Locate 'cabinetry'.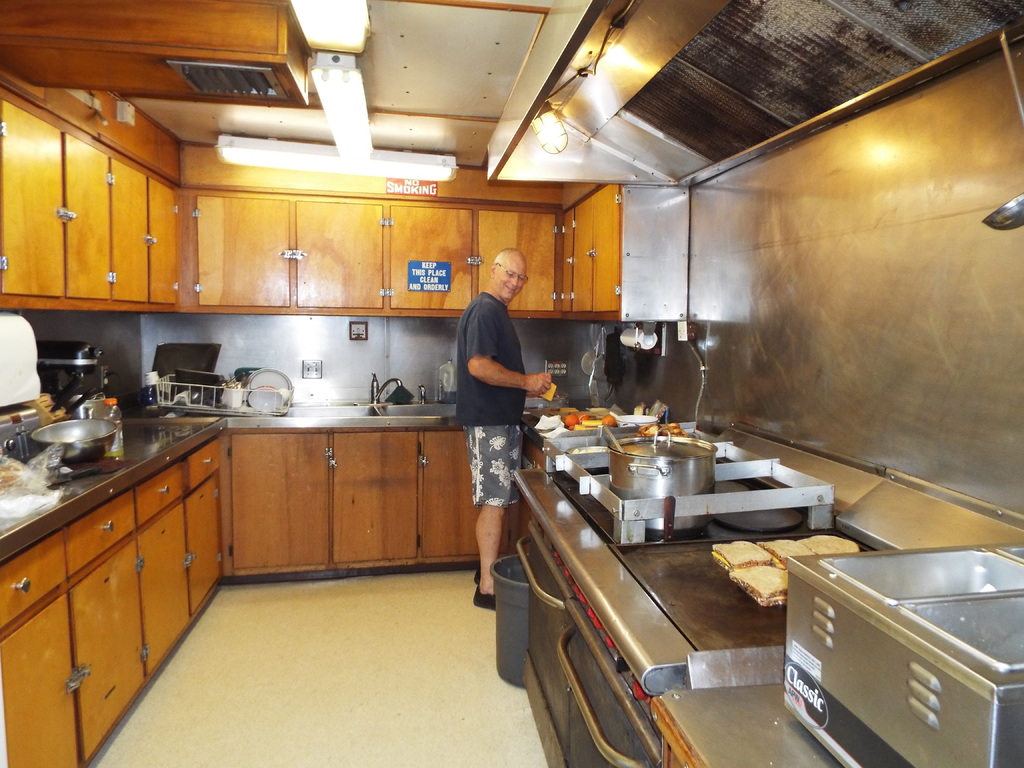
Bounding box: crop(0, 101, 66, 300).
